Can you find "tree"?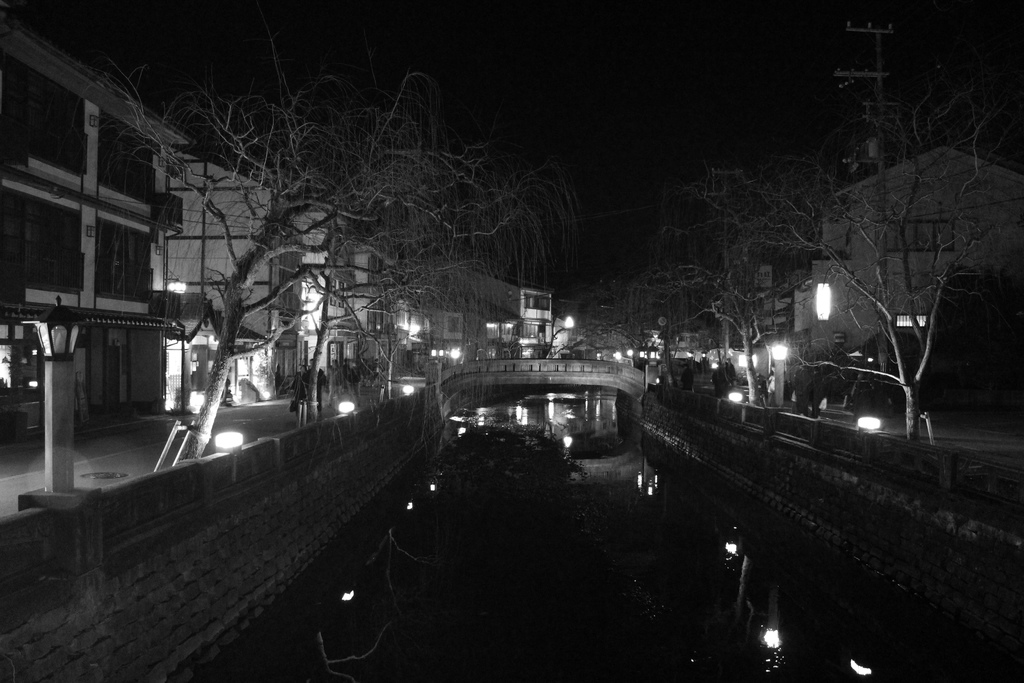
Yes, bounding box: pyautogui.locateOnScreen(775, 149, 1005, 473).
